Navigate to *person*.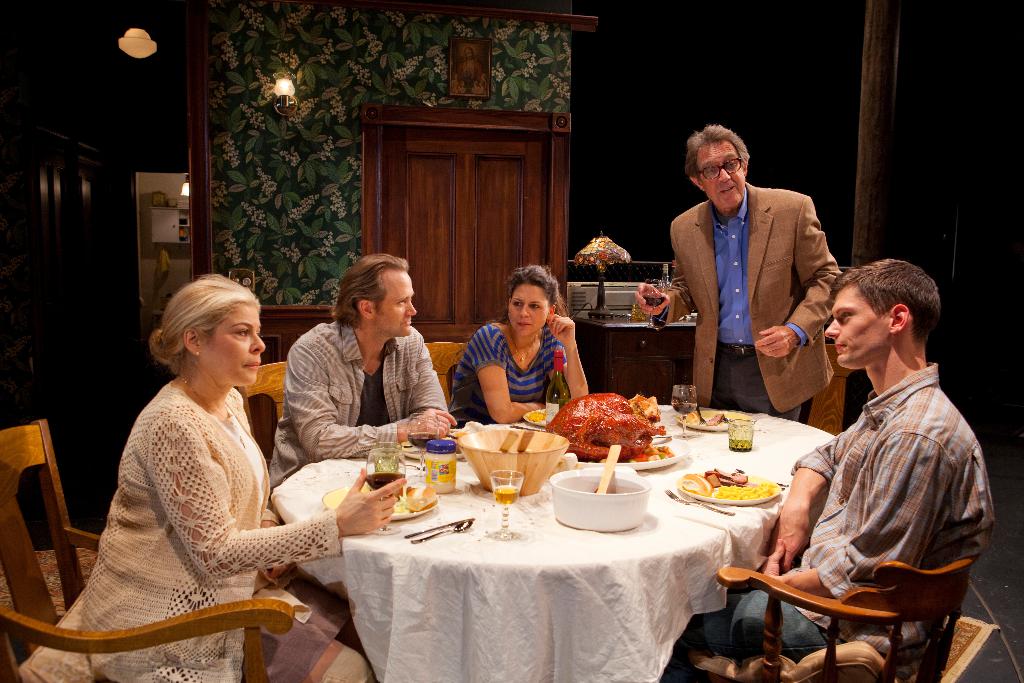
Navigation target: l=446, t=263, r=593, b=416.
